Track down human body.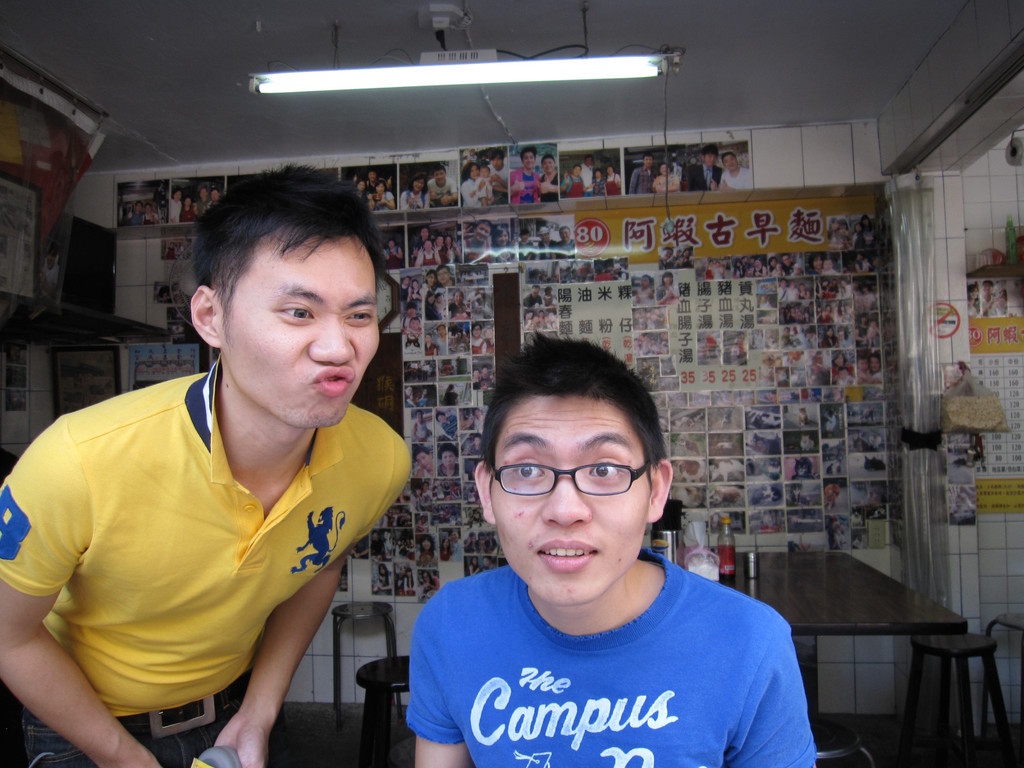
Tracked to (559,164,590,196).
